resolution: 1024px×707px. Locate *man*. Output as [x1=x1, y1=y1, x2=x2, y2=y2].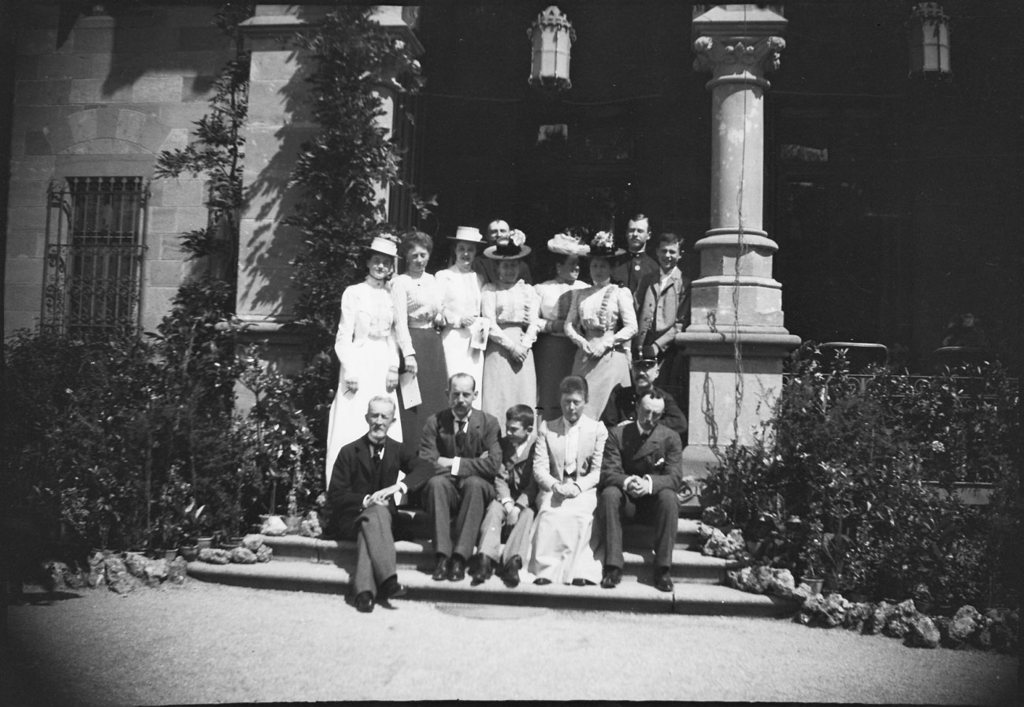
[x1=602, y1=203, x2=662, y2=355].
